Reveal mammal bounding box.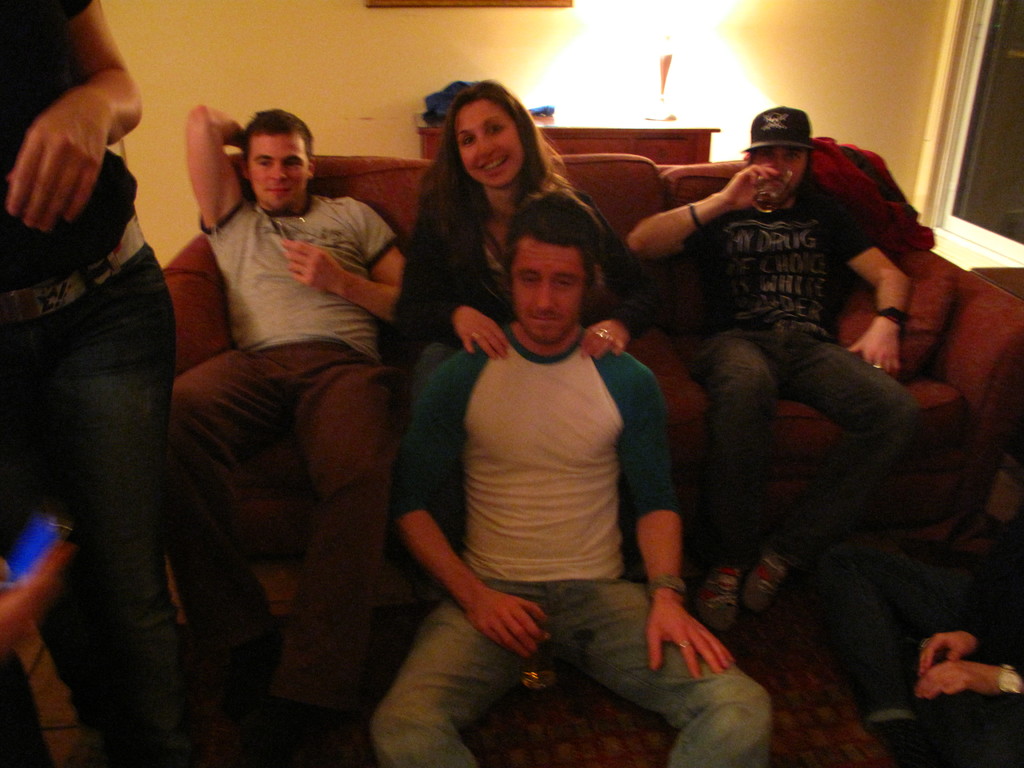
Revealed: [x1=396, y1=74, x2=654, y2=643].
